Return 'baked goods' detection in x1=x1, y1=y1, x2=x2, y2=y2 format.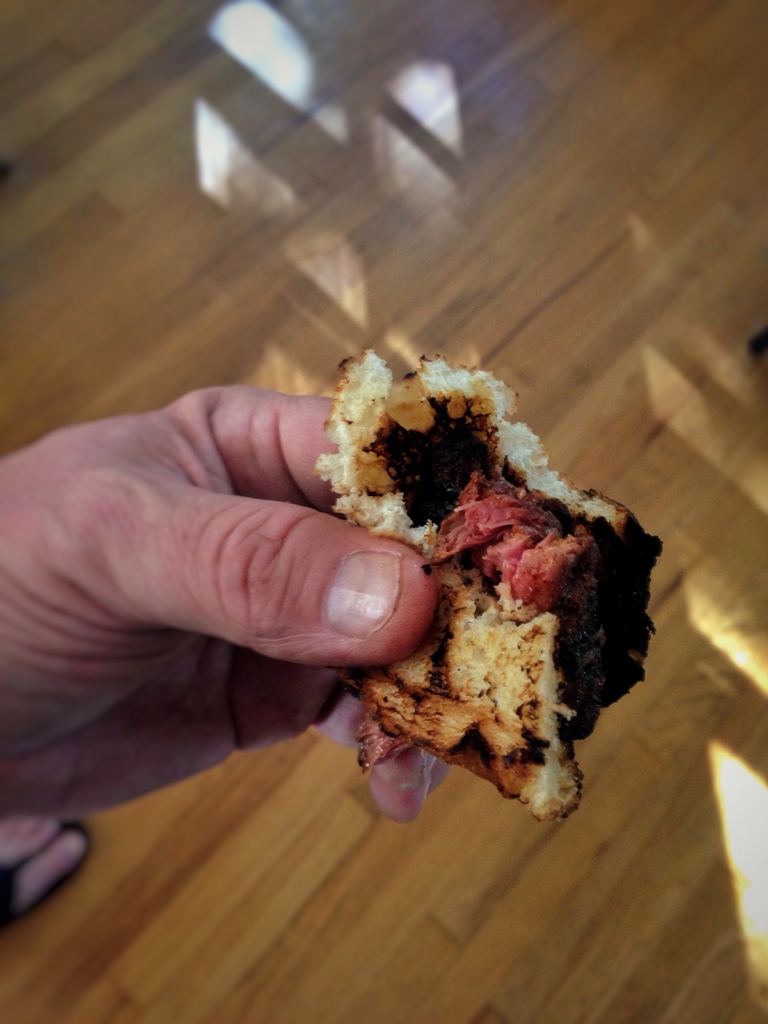
x1=315, y1=337, x2=637, y2=812.
